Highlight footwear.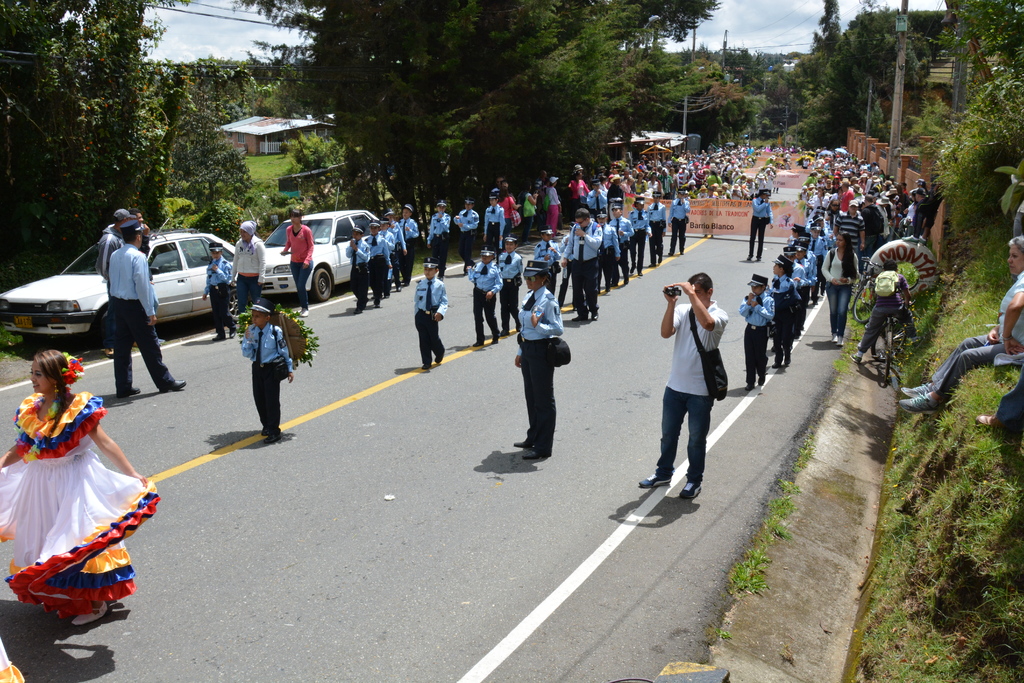
Highlighted region: 162:379:187:391.
